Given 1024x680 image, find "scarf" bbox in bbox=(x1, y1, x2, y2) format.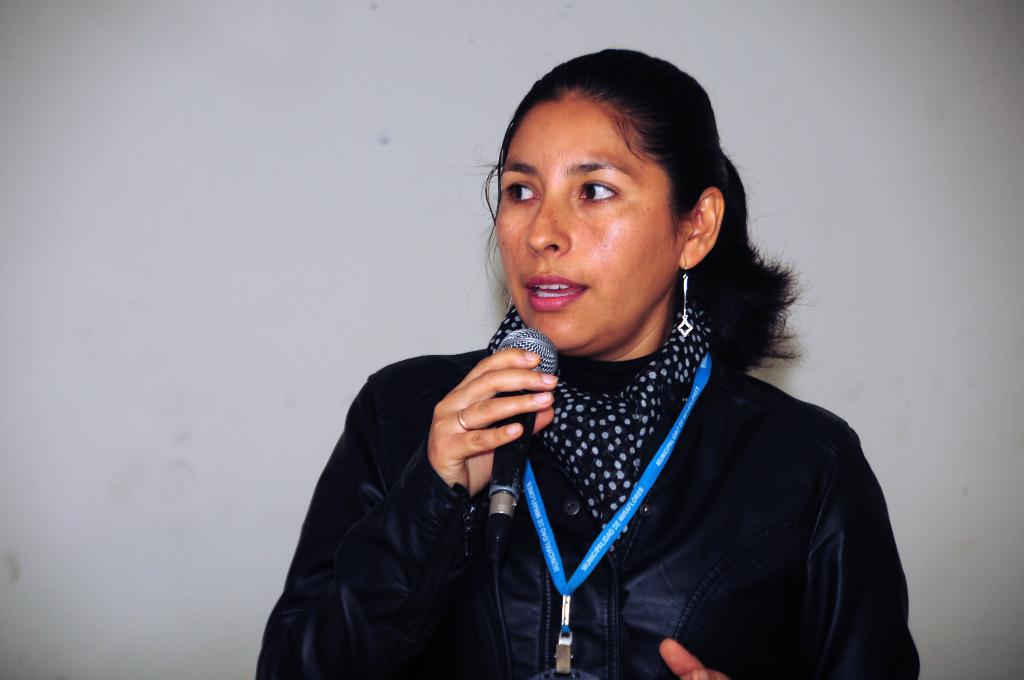
bbox=(486, 306, 715, 548).
